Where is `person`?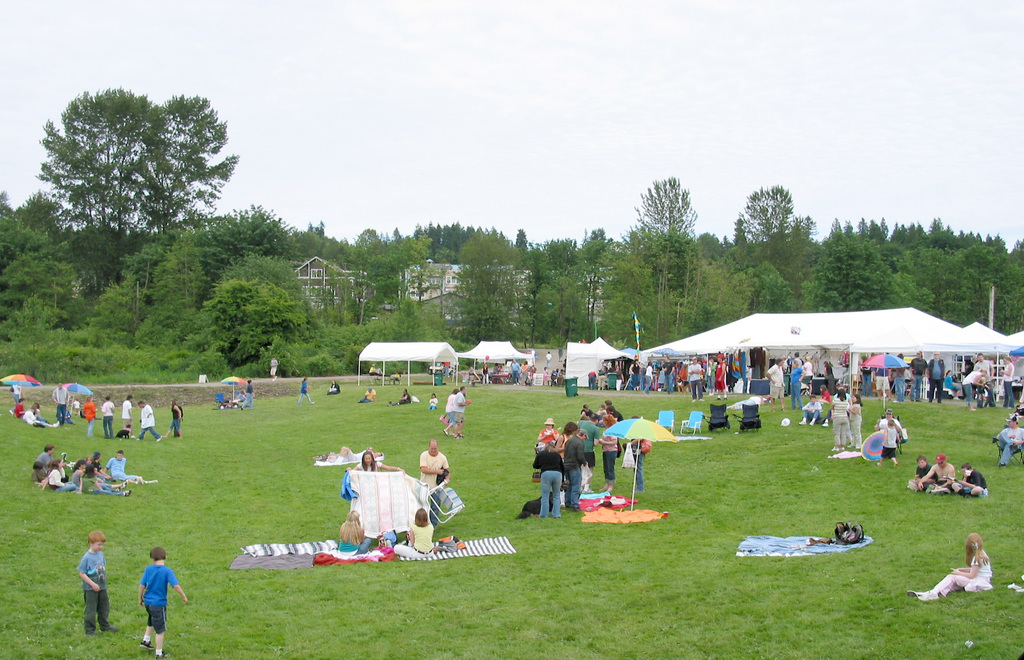
pyautogui.locateOnScreen(72, 459, 82, 494).
